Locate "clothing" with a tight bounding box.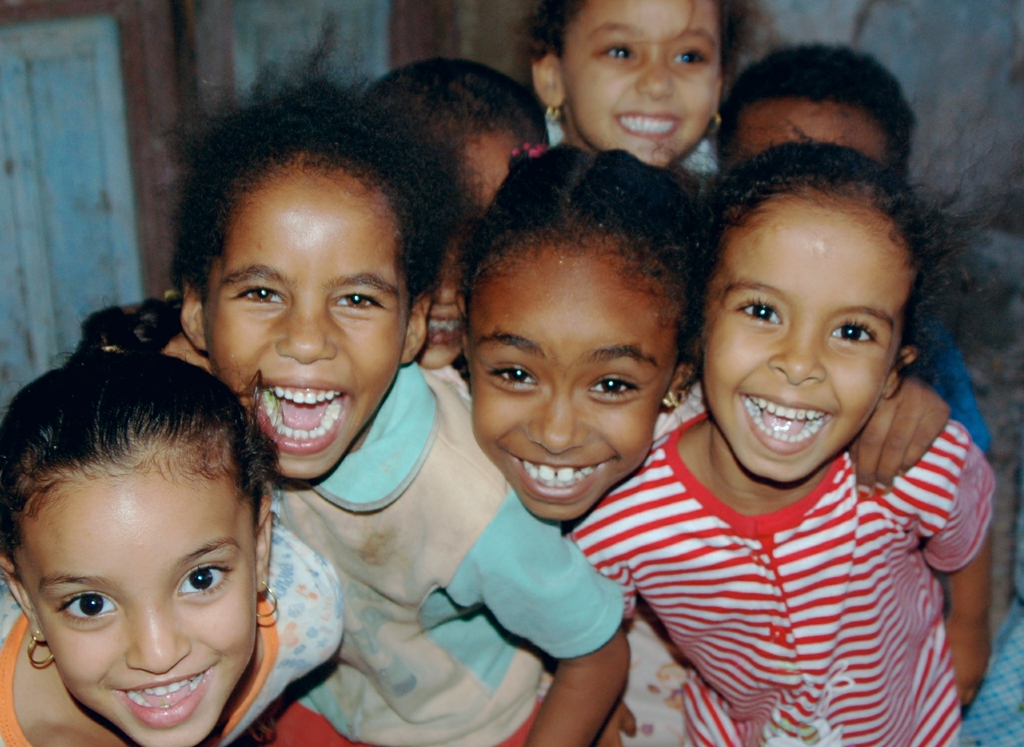
[left=924, top=309, right=1023, bottom=746].
